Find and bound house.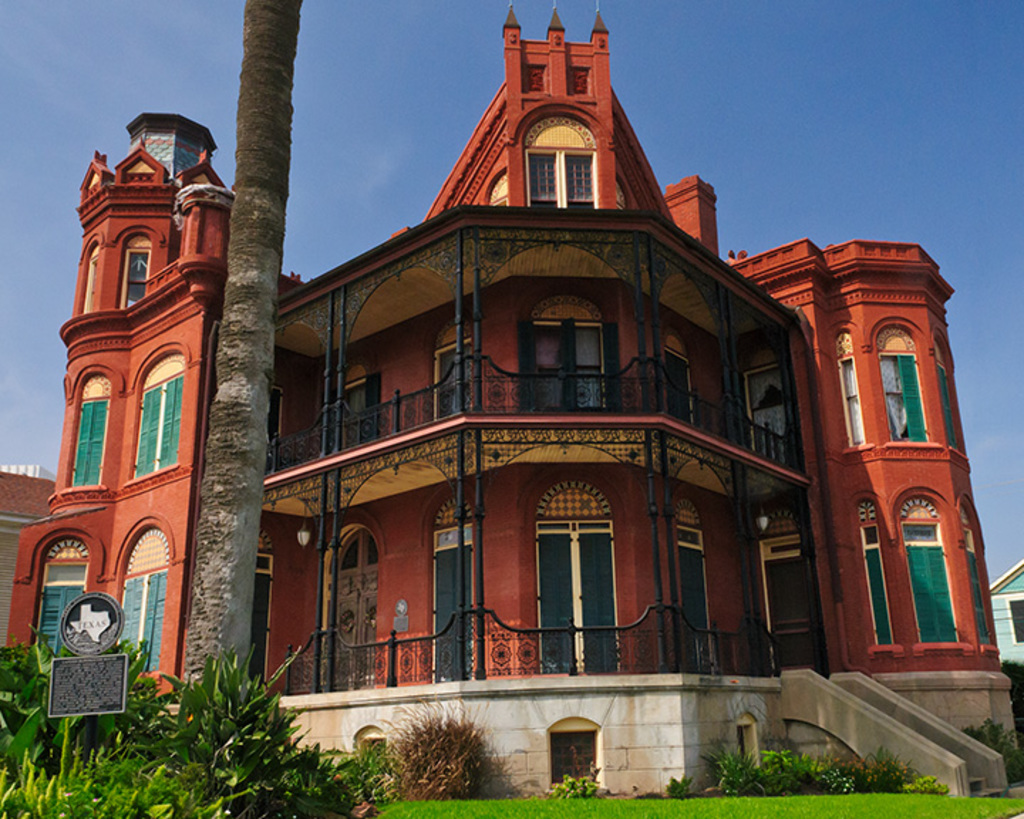
Bound: crop(146, 37, 940, 785).
